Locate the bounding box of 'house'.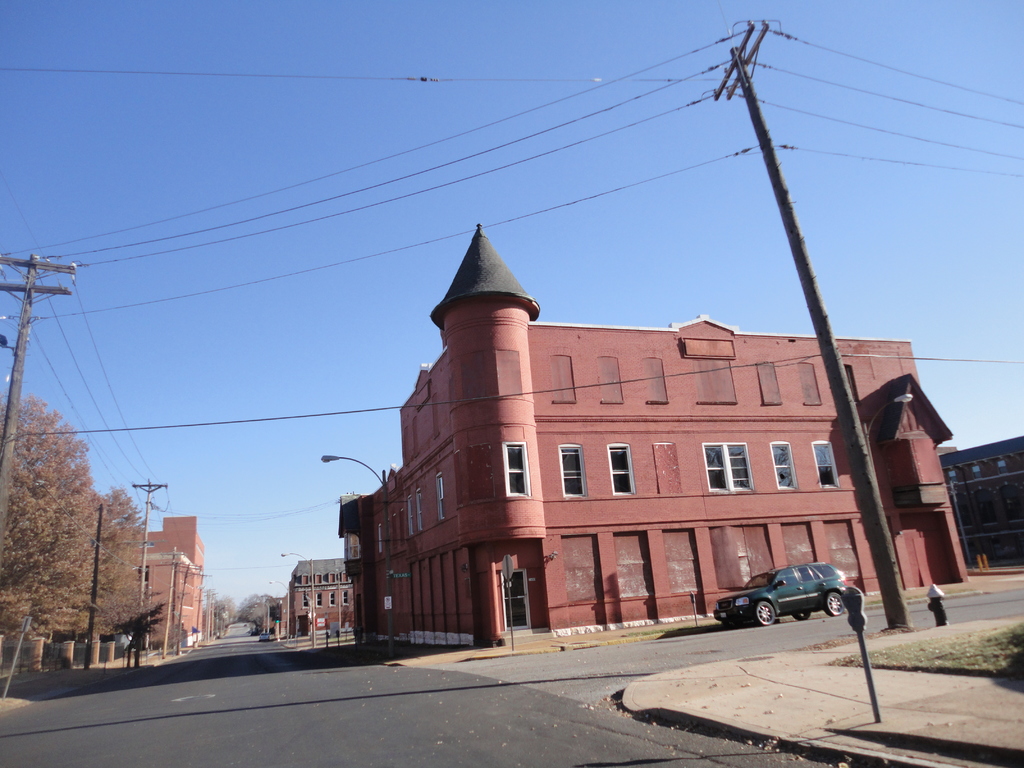
Bounding box: bbox=[356, 286, 906, 653].
